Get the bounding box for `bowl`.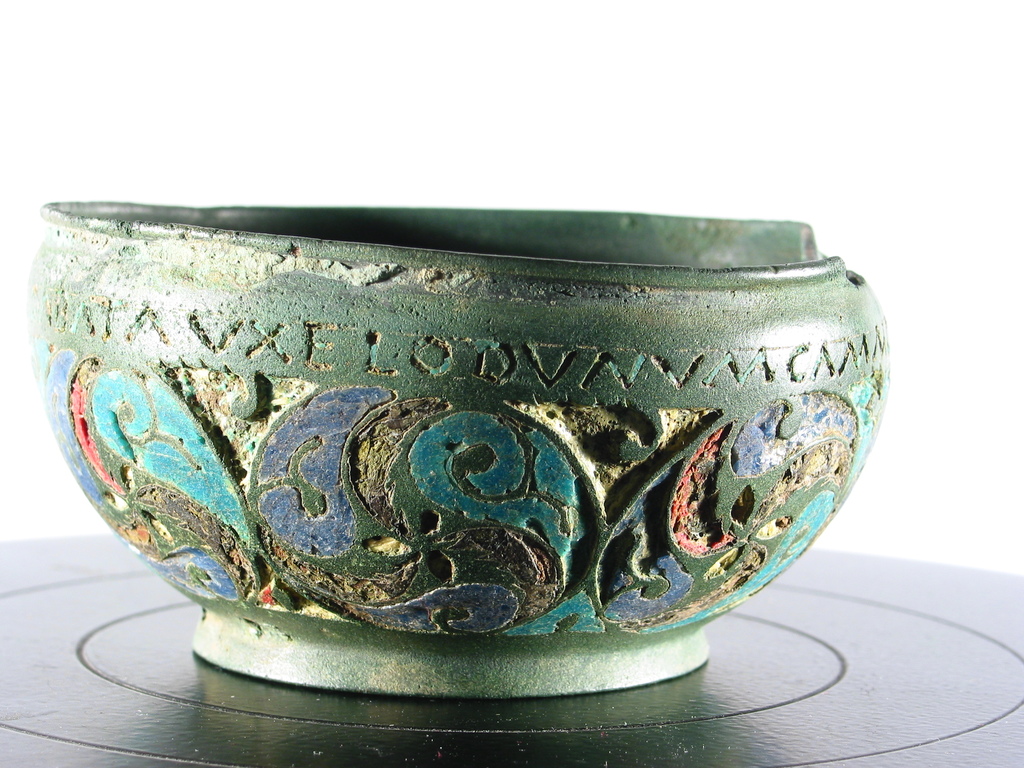
crop(22, 196, 883, 701).
